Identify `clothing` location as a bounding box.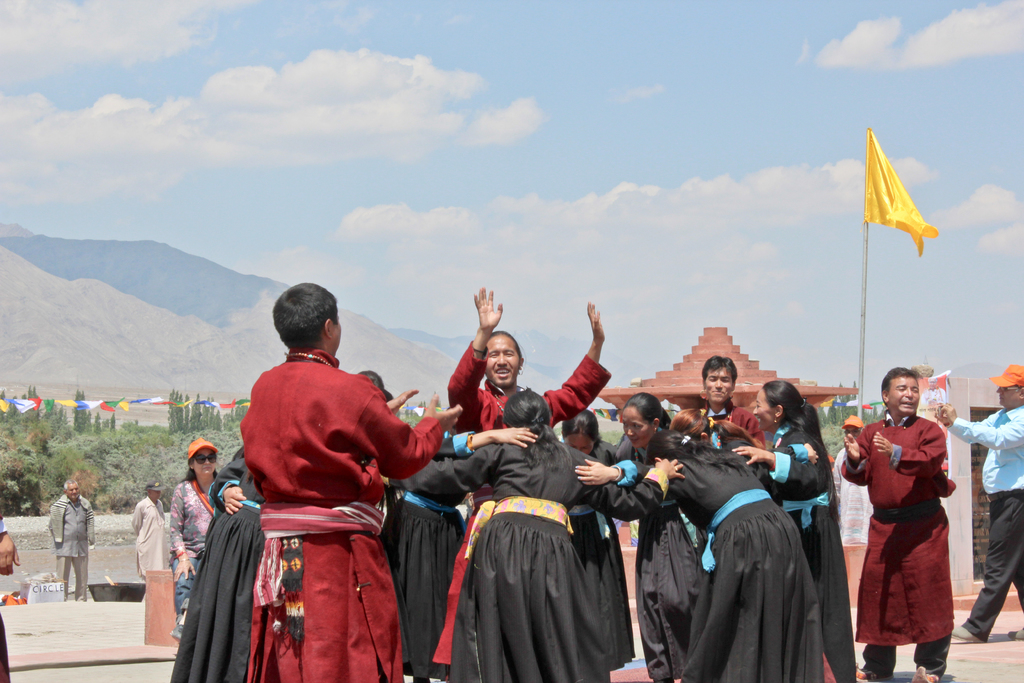
<region>951, 409, 1023, 635</region>.
